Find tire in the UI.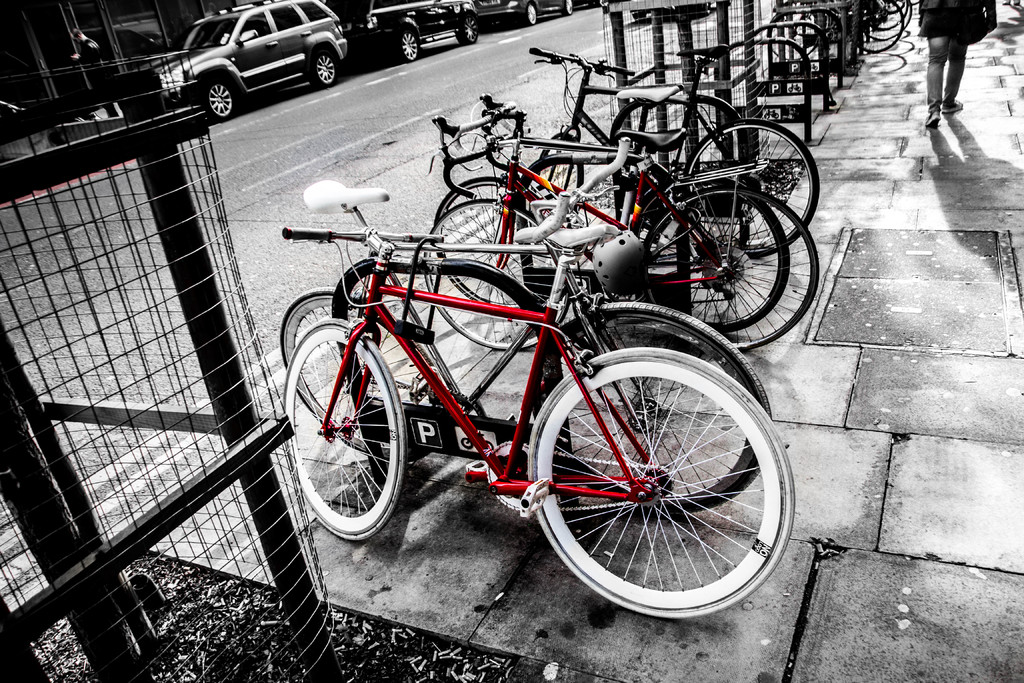
UI element at bbox=(676, 92, 751, 179).
